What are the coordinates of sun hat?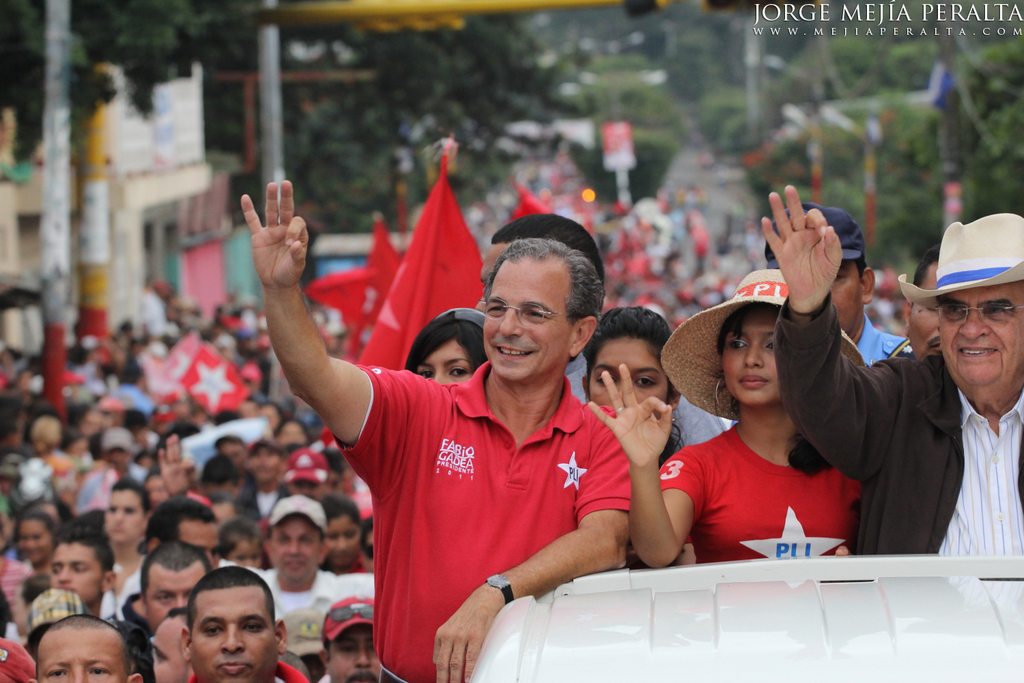
23, 589, 90, 641.
